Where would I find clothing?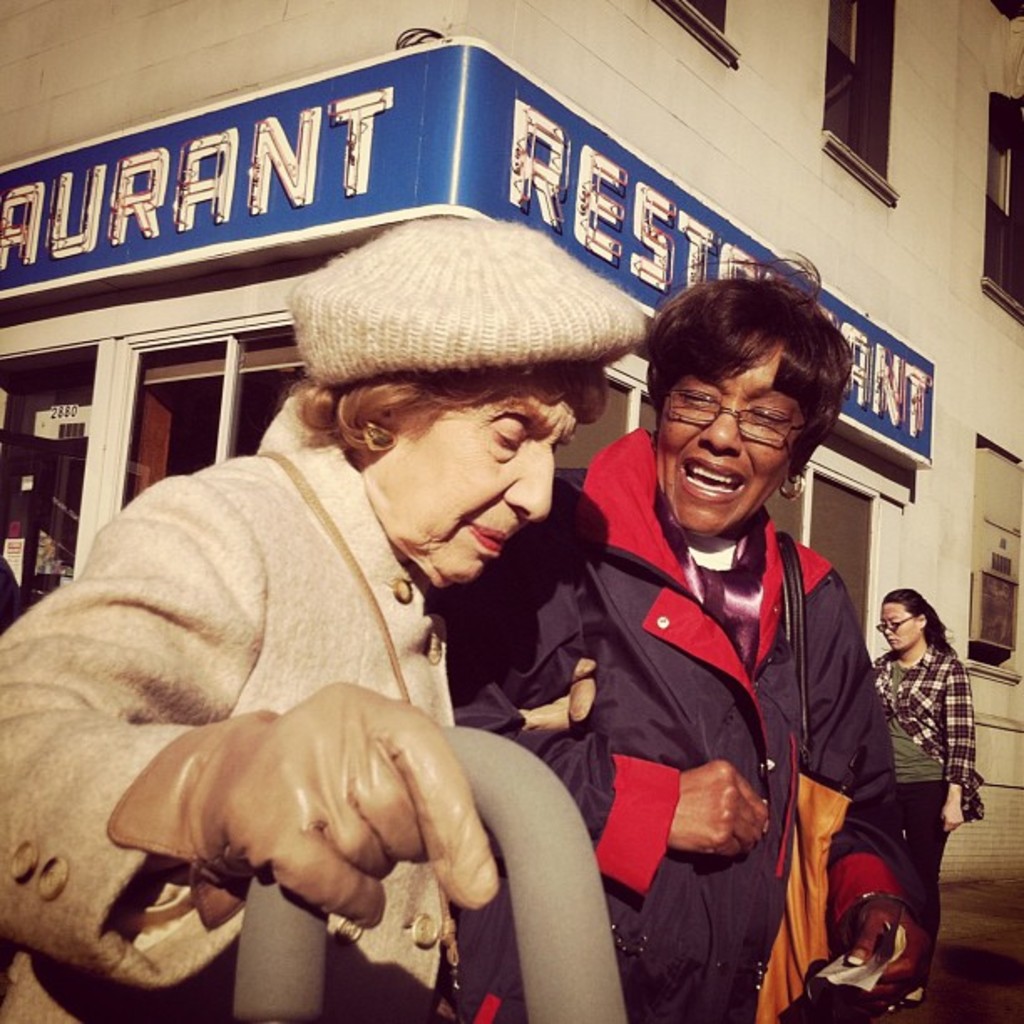
At 0/423/458/1022.
